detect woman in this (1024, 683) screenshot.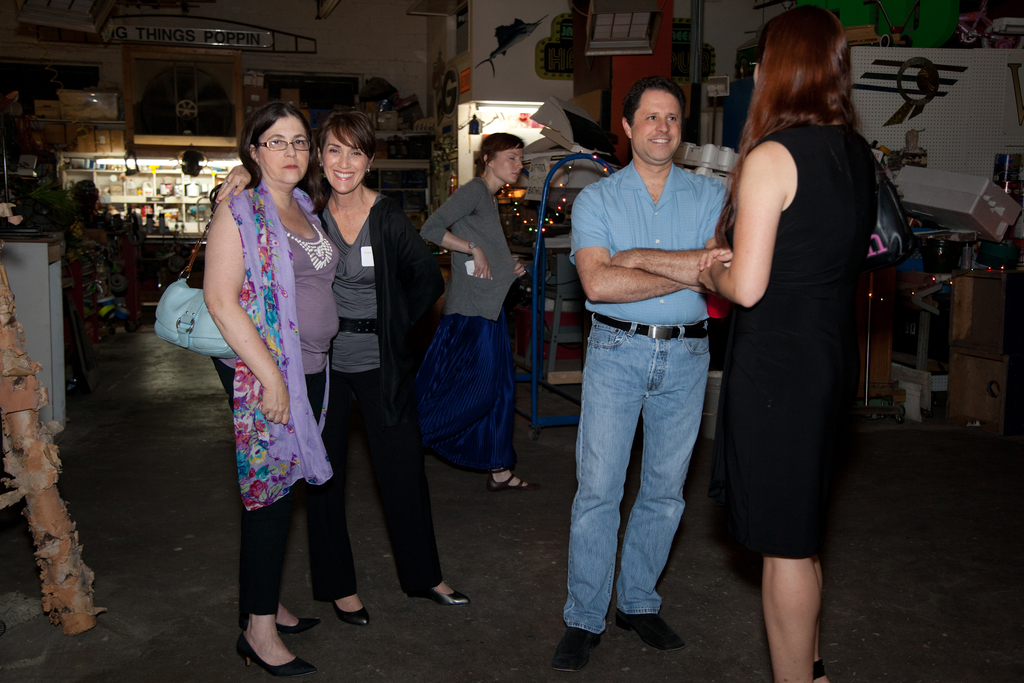
Detection: {"x1": 691, "y1": 3, "x2": 881, "y2": 682}.
